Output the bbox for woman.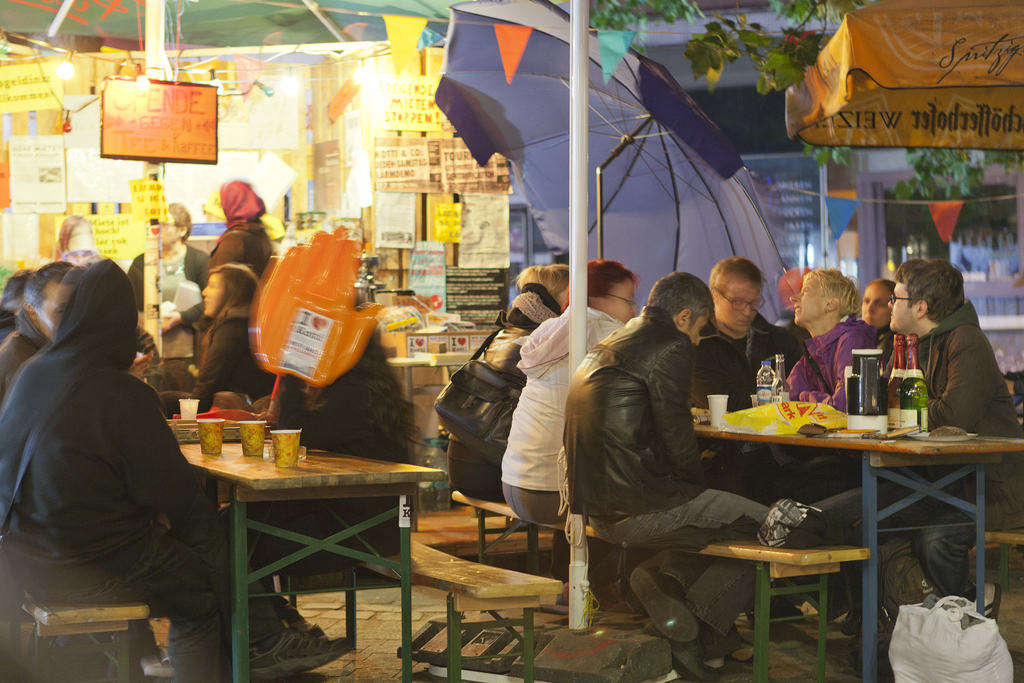
locate(212, 176, 278, 288).
